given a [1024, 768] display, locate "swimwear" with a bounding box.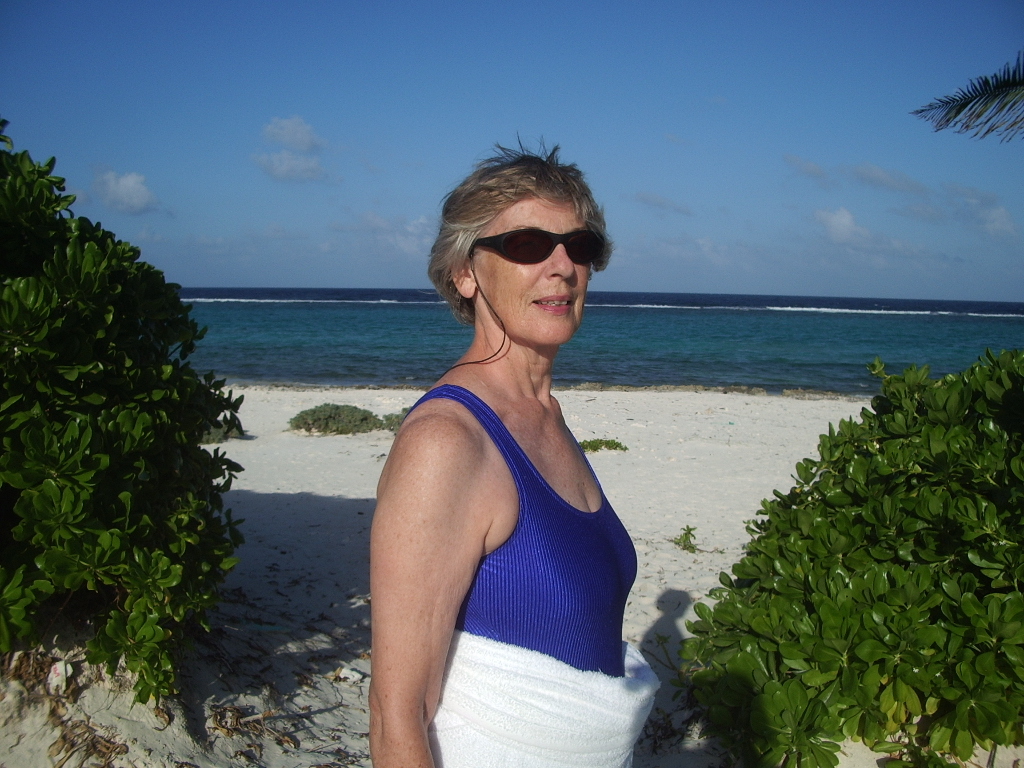
Located: 397:384:640:674.
